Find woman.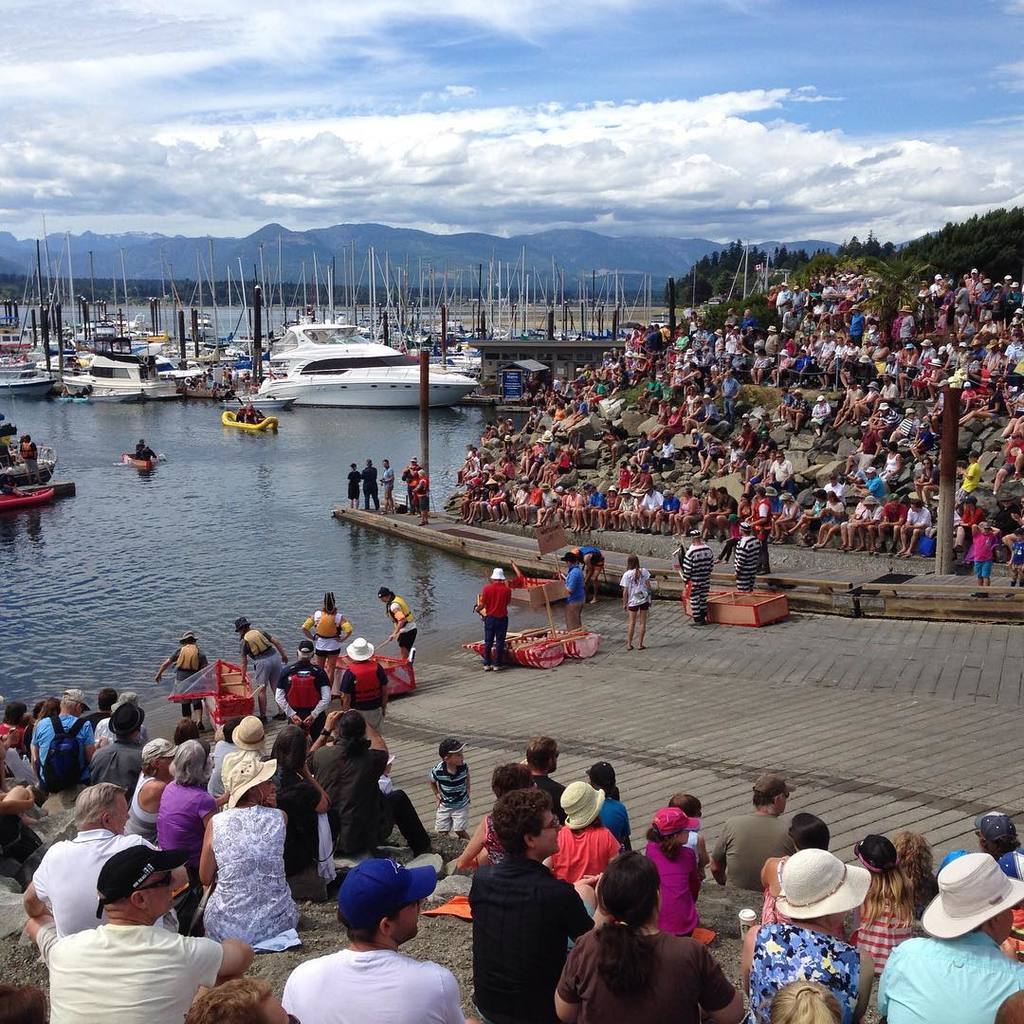
{"left": 210, "top": 723, "right": 269, "bottom": 798}.
